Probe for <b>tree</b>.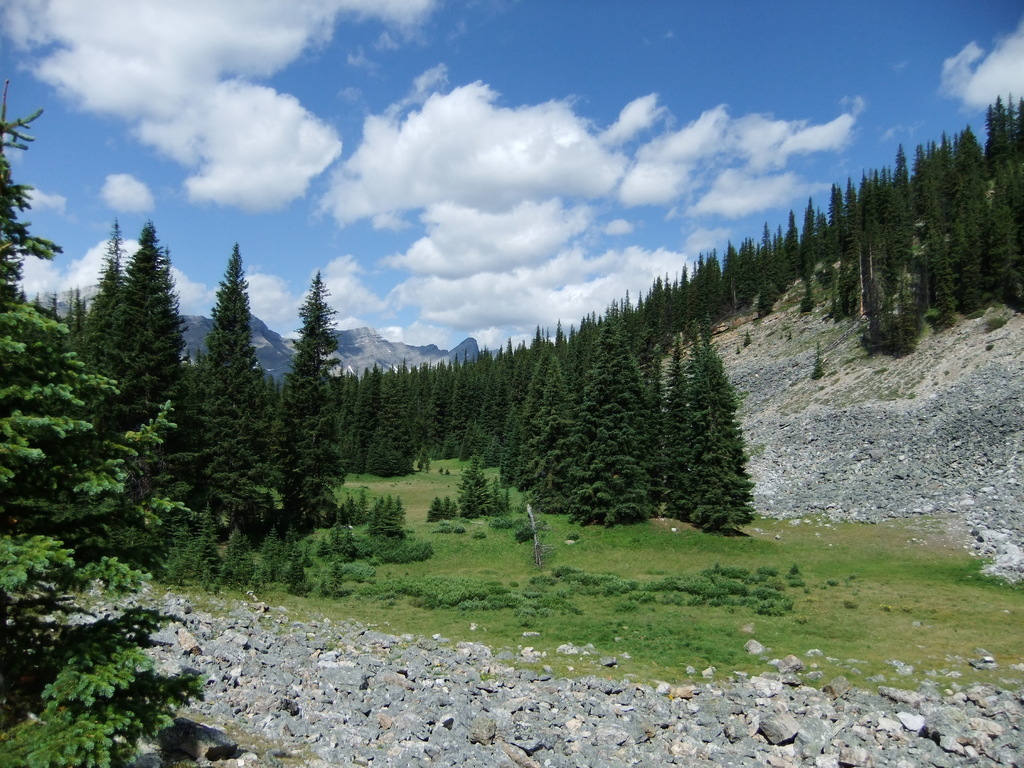
Probe result: <region>501, 326, 587, 515</region>.
